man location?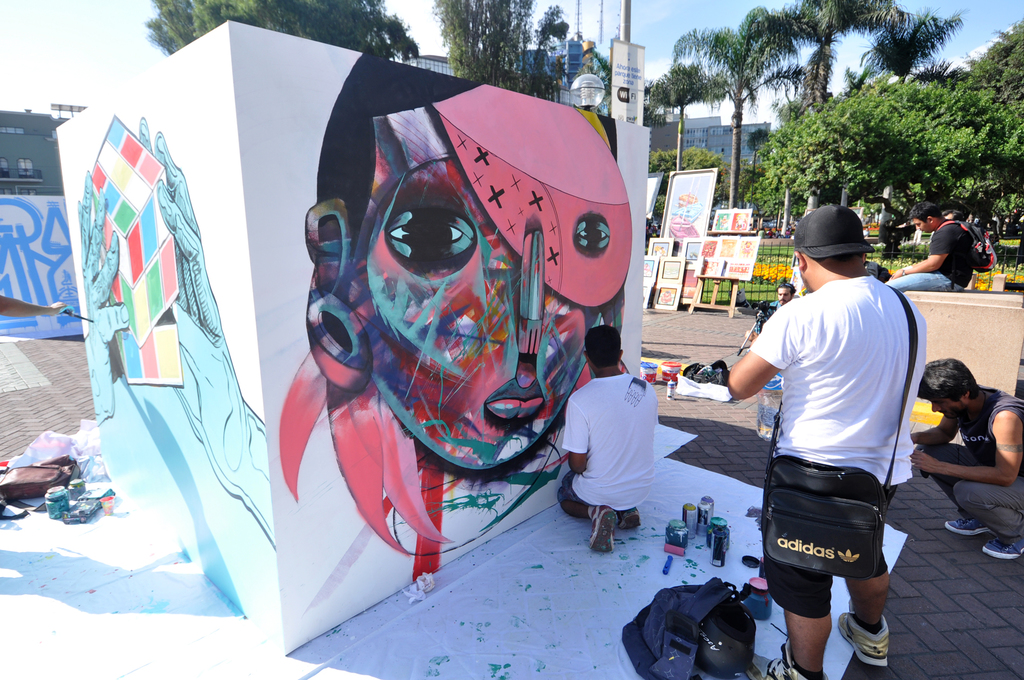
Rect(558, 325, 660, 555)
